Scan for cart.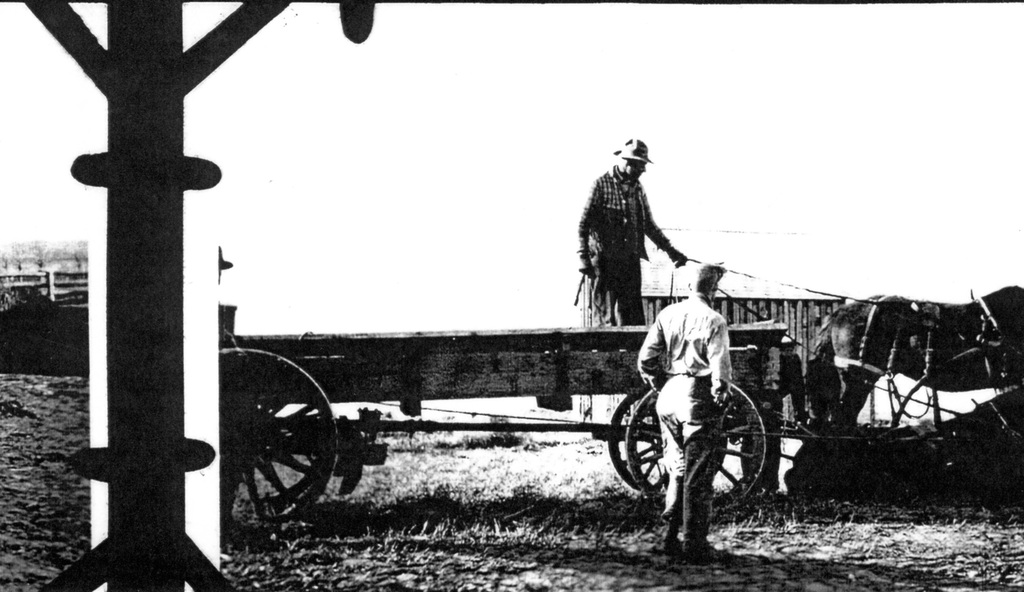
Scan result: box=[216, 302, 952, 538].
